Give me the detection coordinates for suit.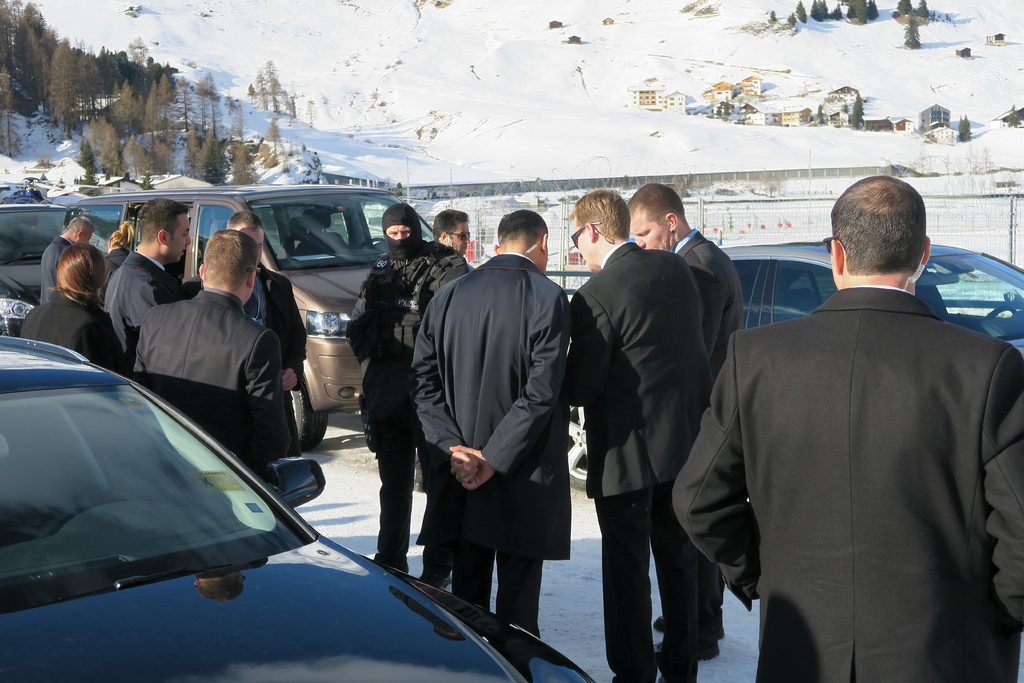
[101, 251, 185, 366].
